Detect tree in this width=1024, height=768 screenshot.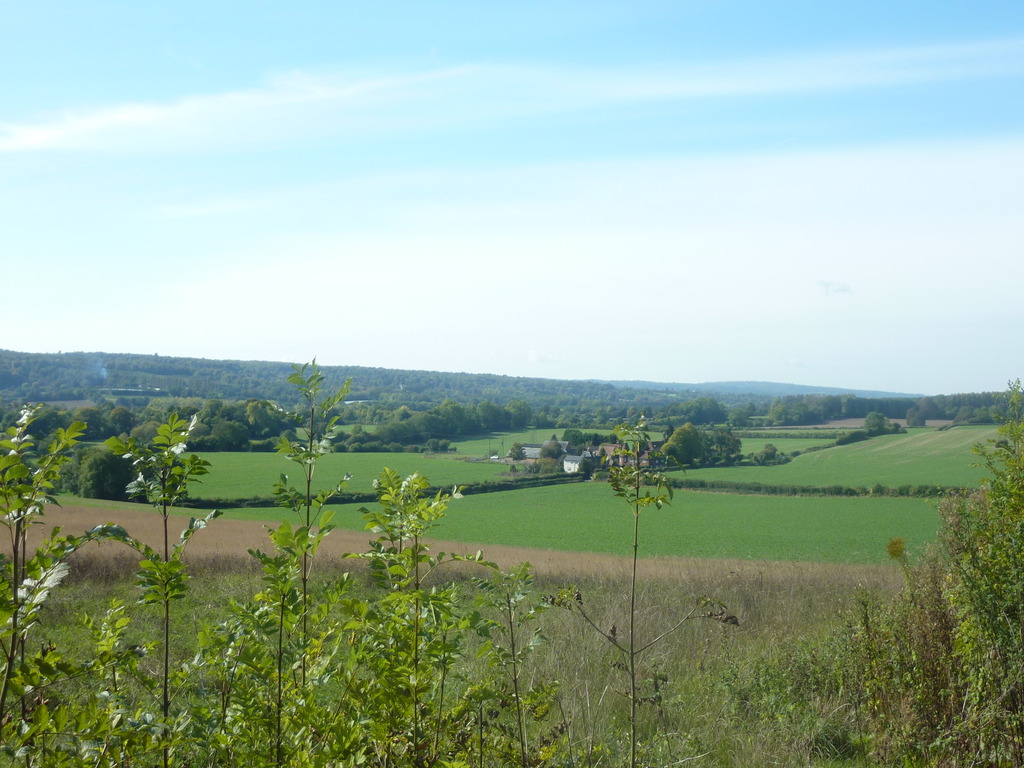
Detection: region(772, 391, 866, 426).
